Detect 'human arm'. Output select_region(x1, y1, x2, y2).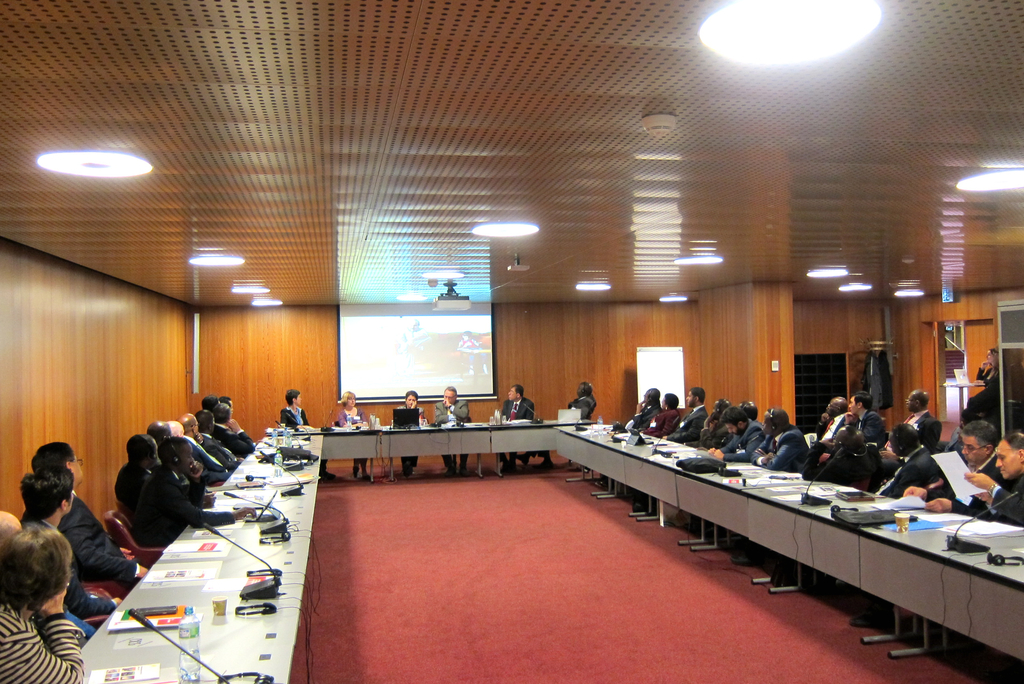
select_region(703, 434, 735, 457).
